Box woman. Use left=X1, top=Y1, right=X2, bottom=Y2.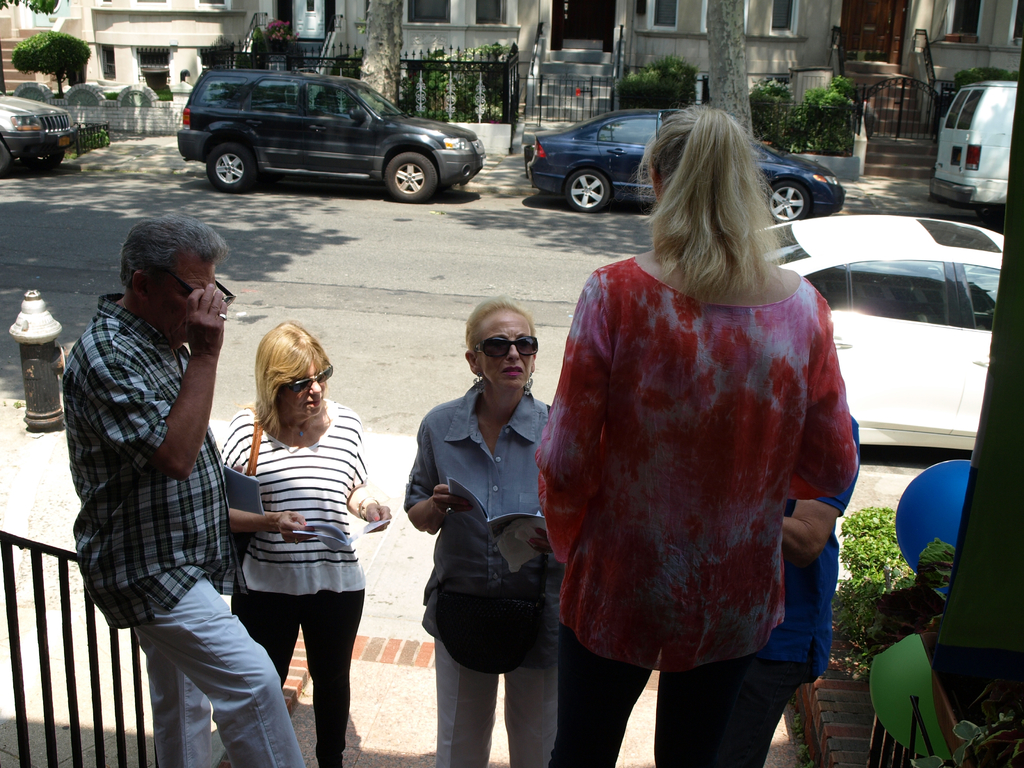
left=397, top=299, right=562, bottom=767.
